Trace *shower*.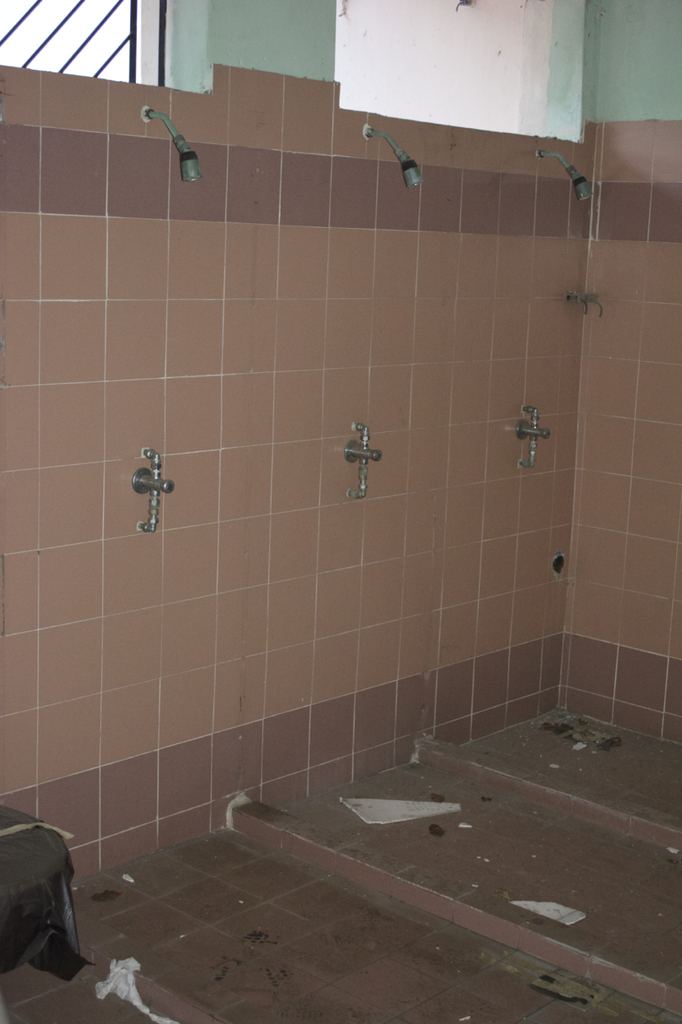
Traced to (left=538, top=150, right=596, bottom=202).
